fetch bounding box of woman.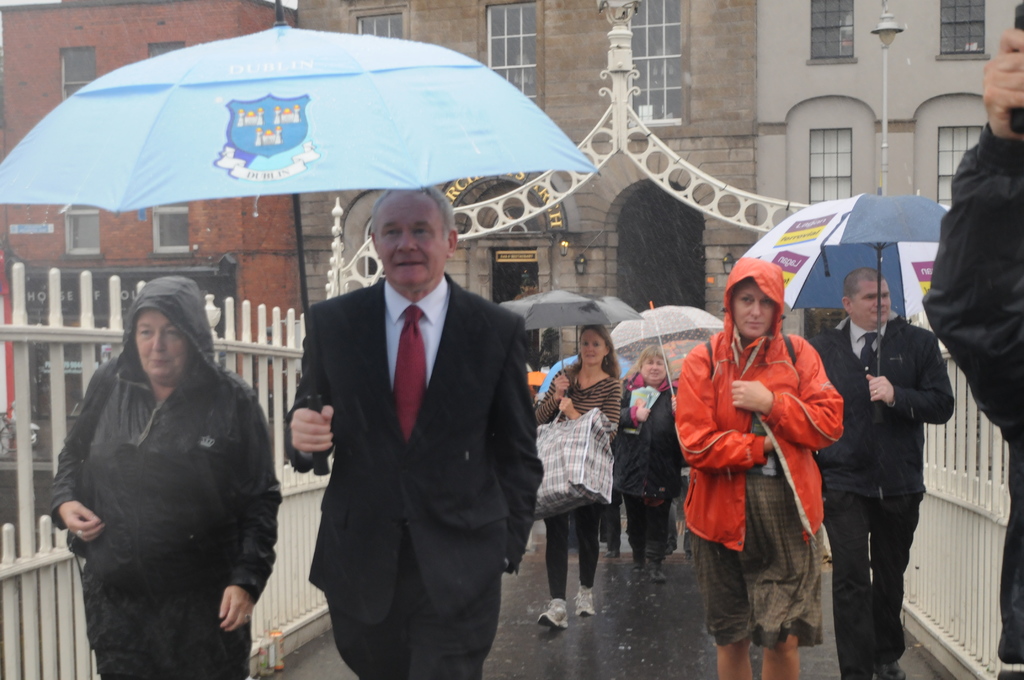
Bbox: select_region(668, 255, 842, 679).
